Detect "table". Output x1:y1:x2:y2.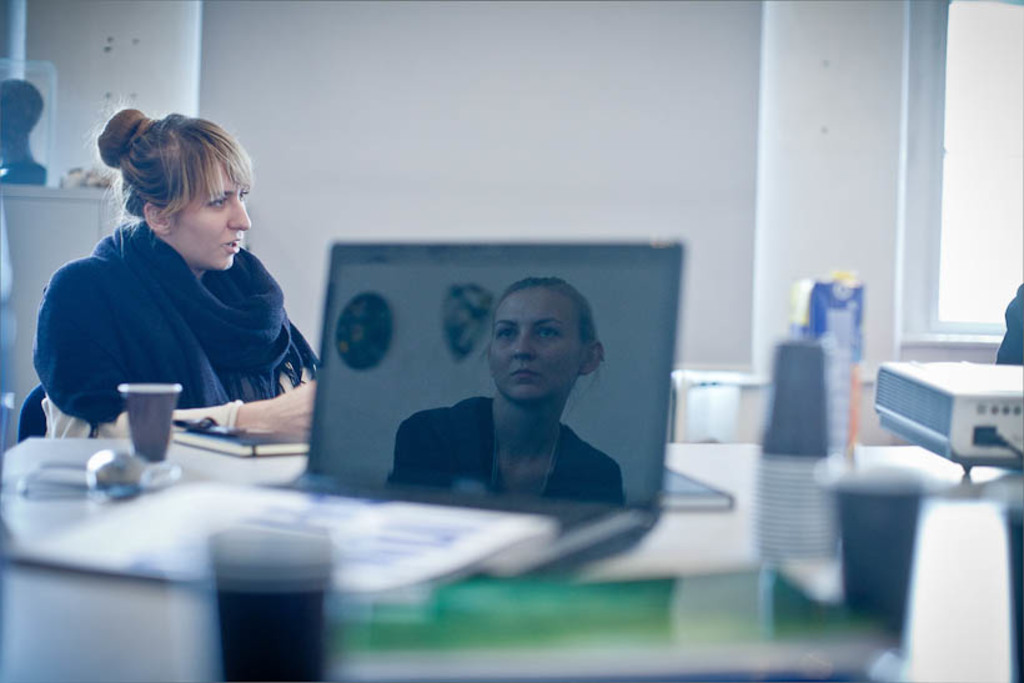
0:438:1023:682.
